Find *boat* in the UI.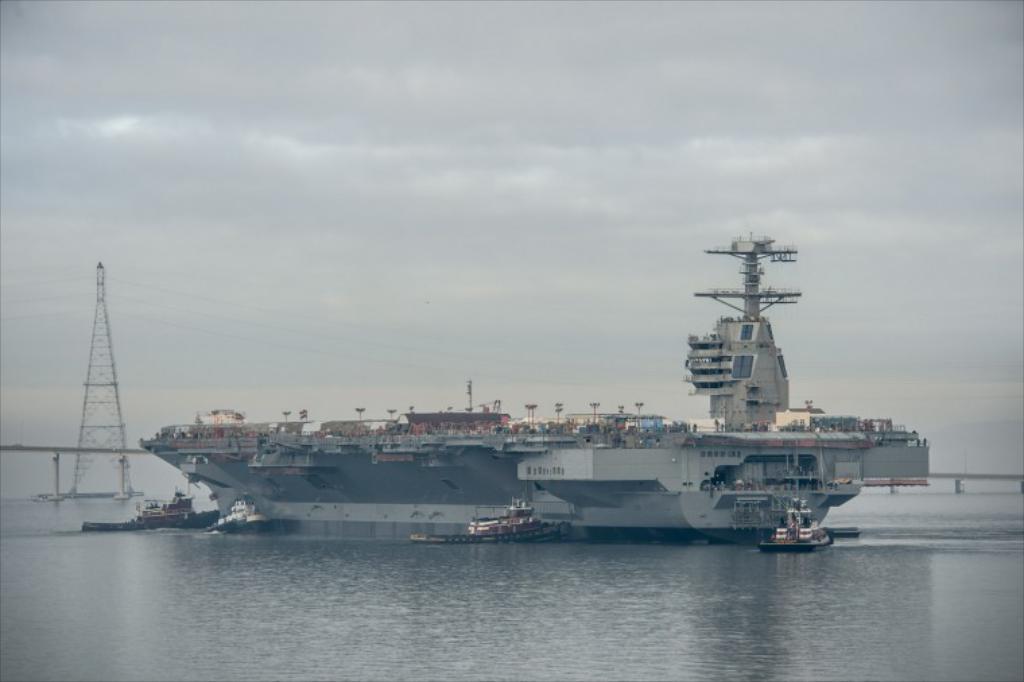
UI element at {"x1": 206, "y1": 500, "x2": 265, "y2": 535}.
